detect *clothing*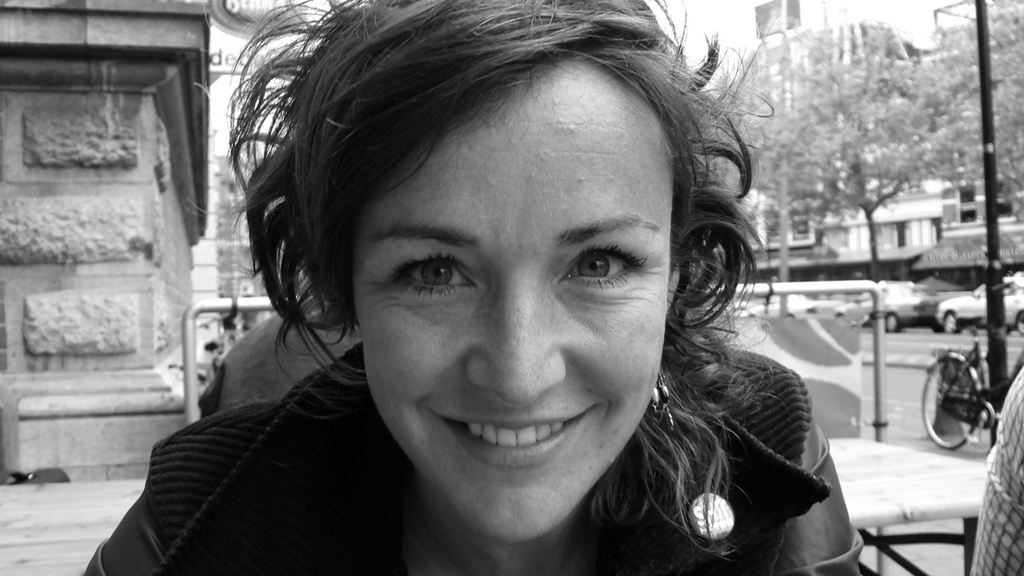
(x1=90, y1=341, x2=877, y2=575)
